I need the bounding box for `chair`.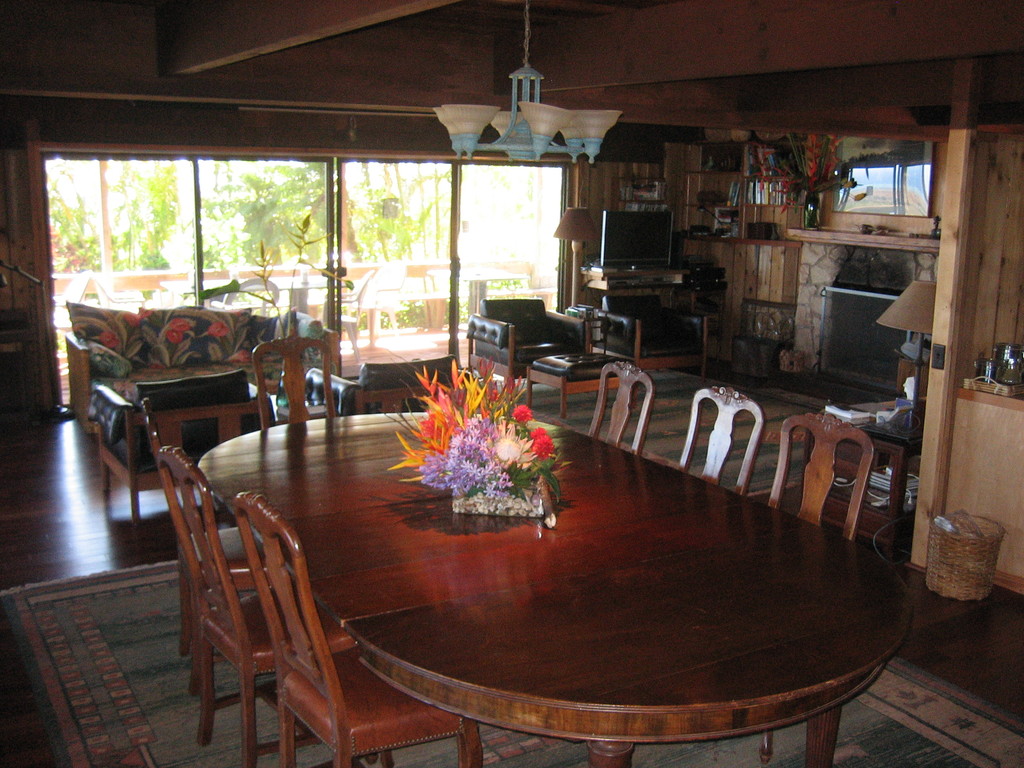
Here it is: rect(598, 295, 710, 390).
